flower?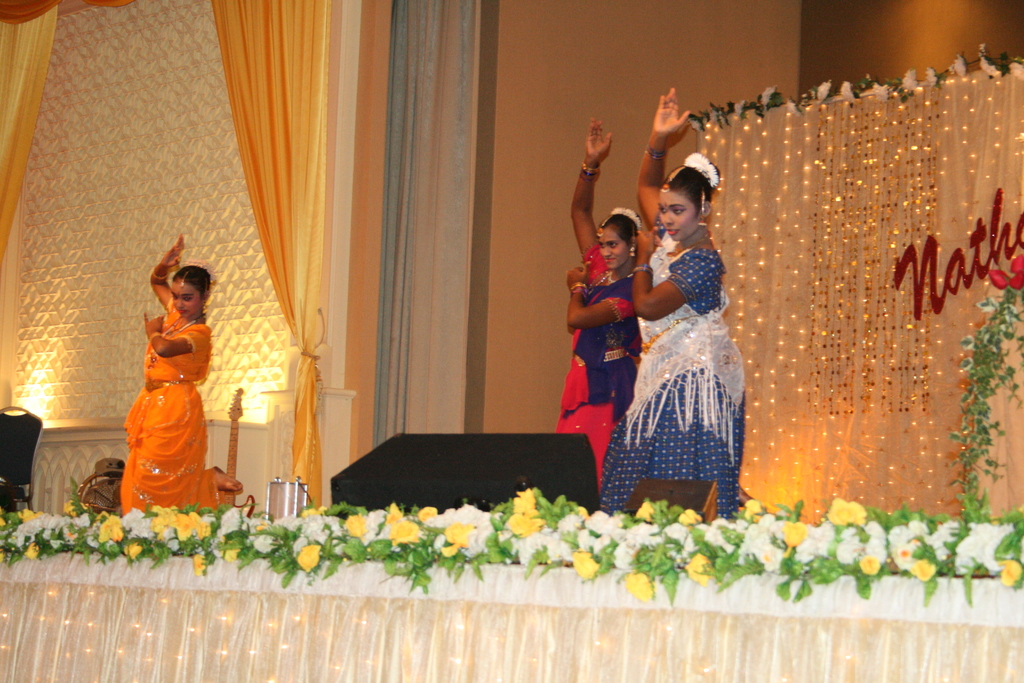
[1006, 62, 1023, 80]
